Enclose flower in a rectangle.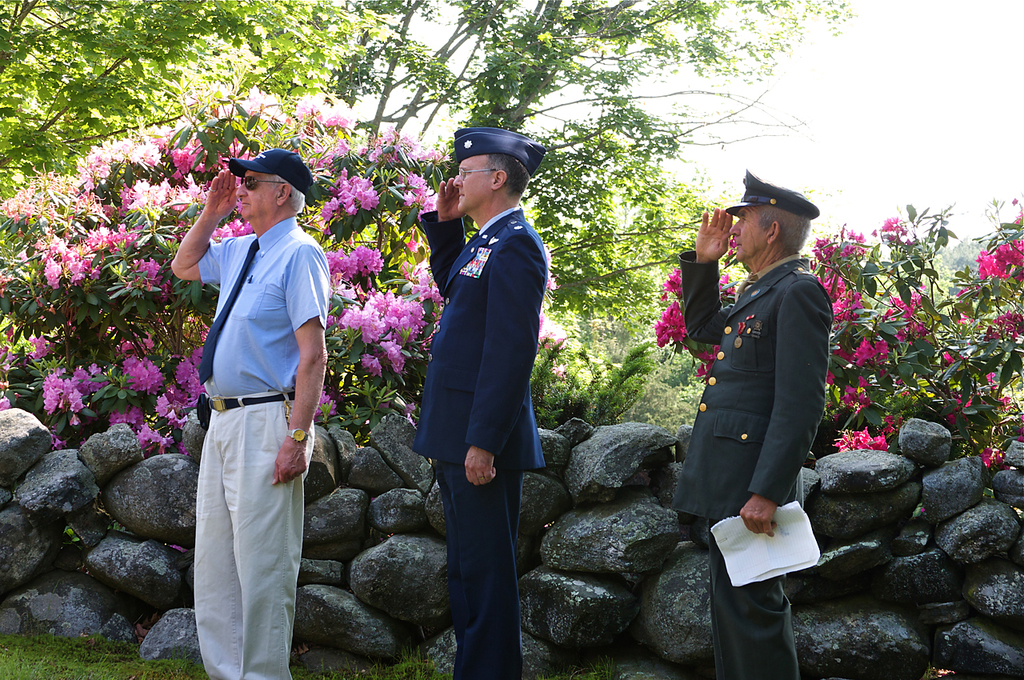
l=972, t=254, r=1009, b=285.
